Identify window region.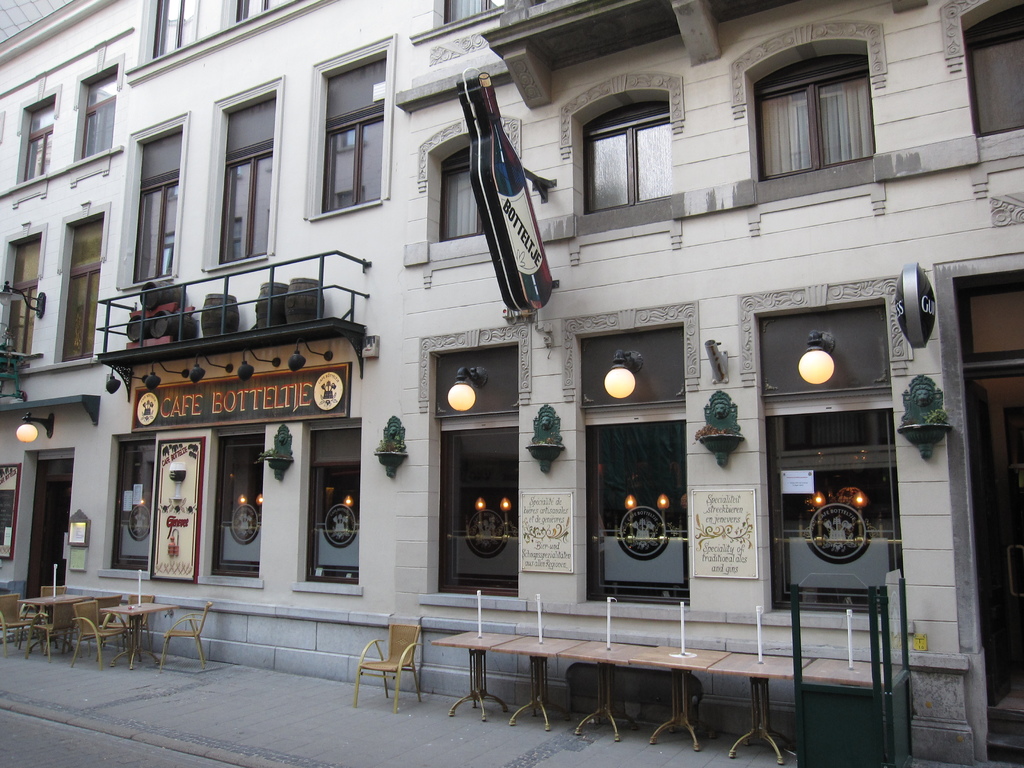
Region: (766, 415, 897, 611).
